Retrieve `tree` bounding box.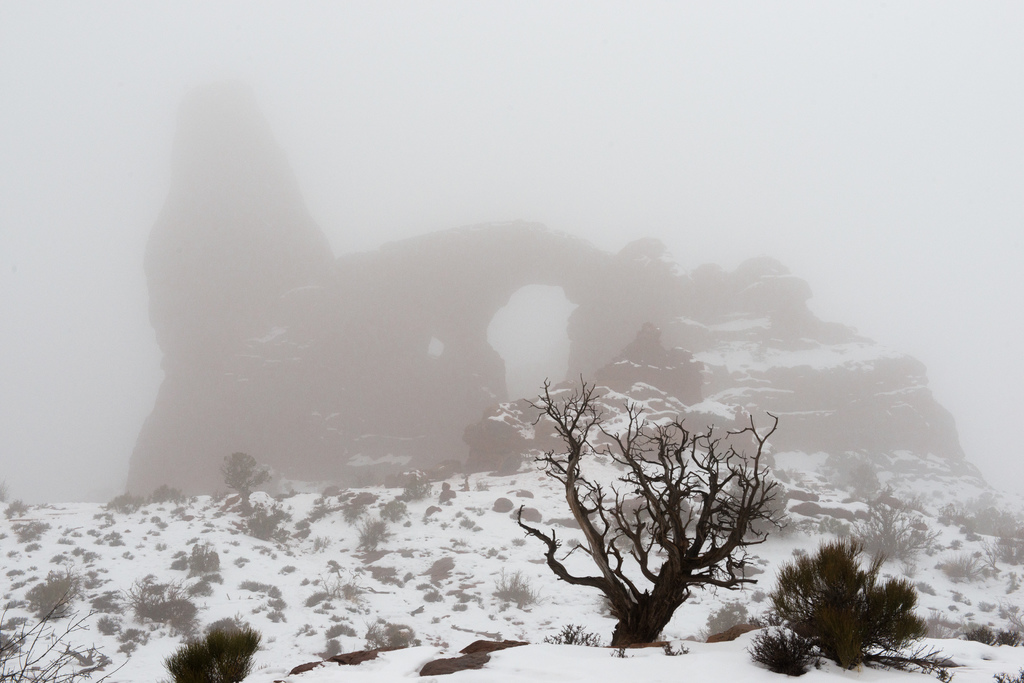
Bounding box: detection(0, 574, 255, 682).
